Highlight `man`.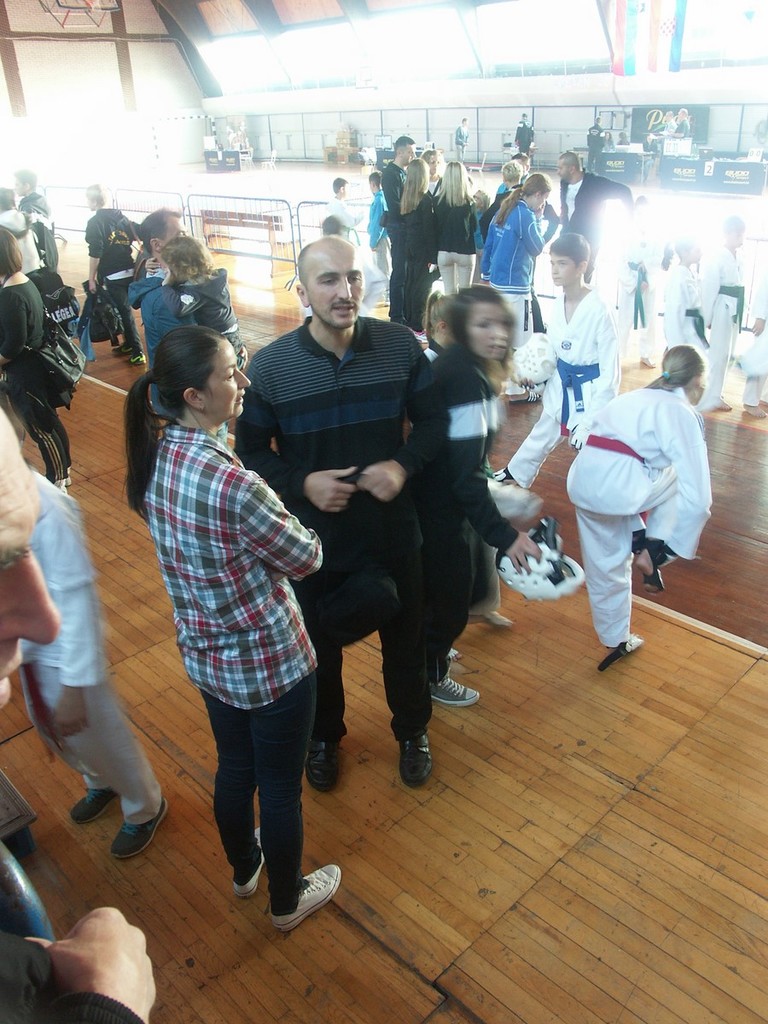
Highlighted region: (245,235,475,794).
